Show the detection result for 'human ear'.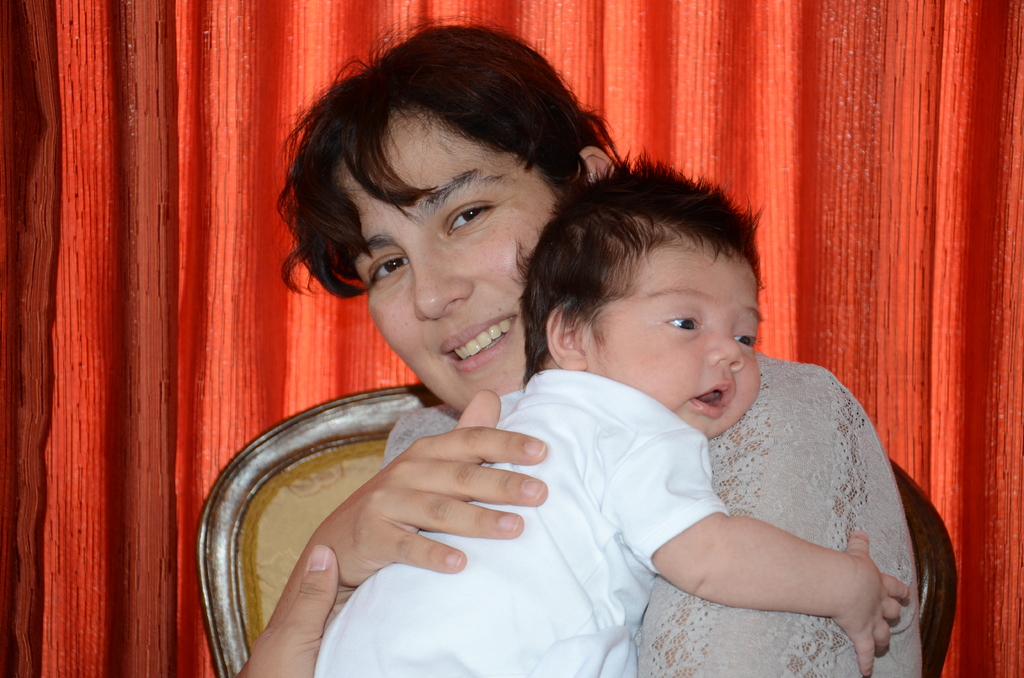
581,143,611,177.
